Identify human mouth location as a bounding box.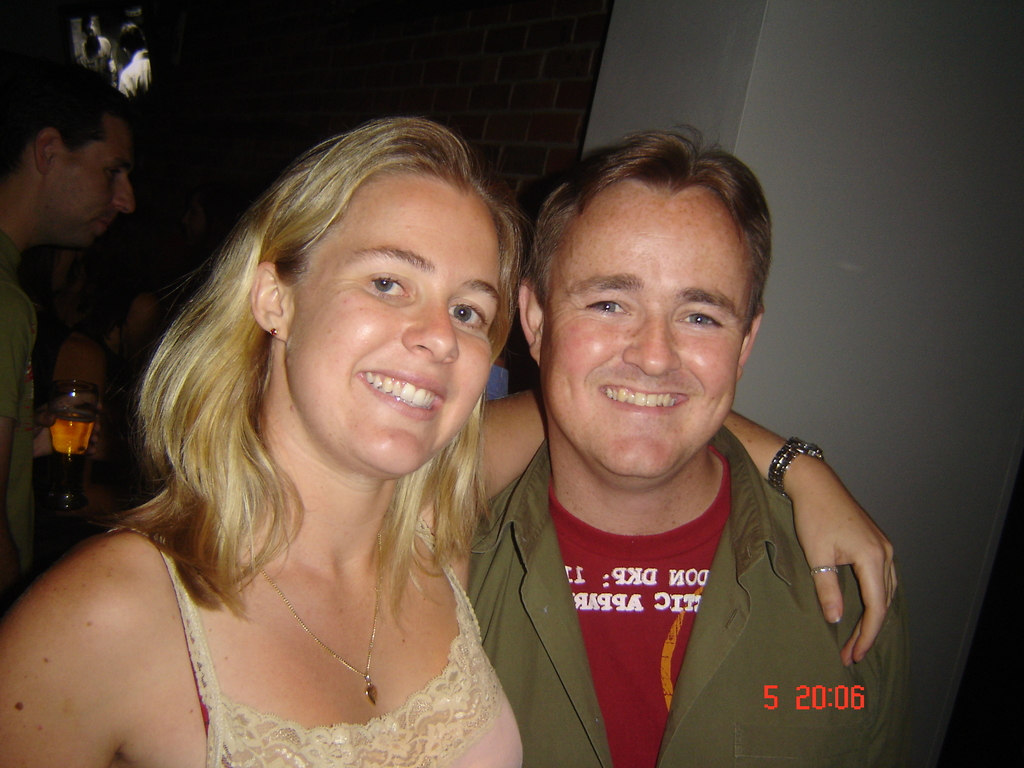
locate(351, 361, 449, 423).
